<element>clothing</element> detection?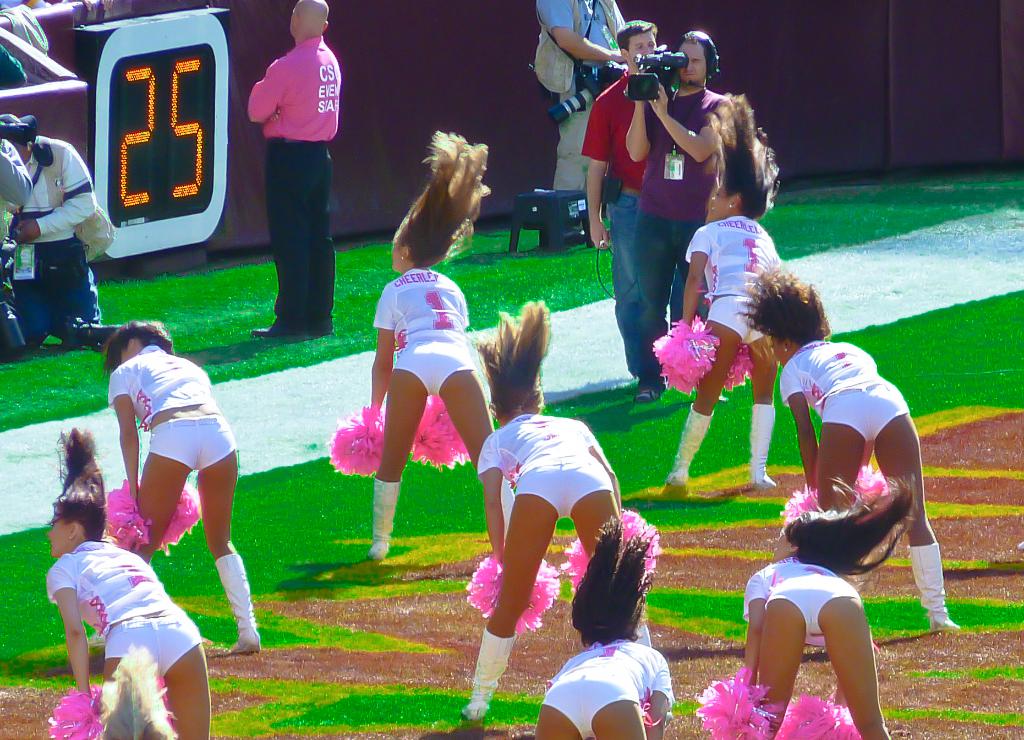
42:541:200:673
